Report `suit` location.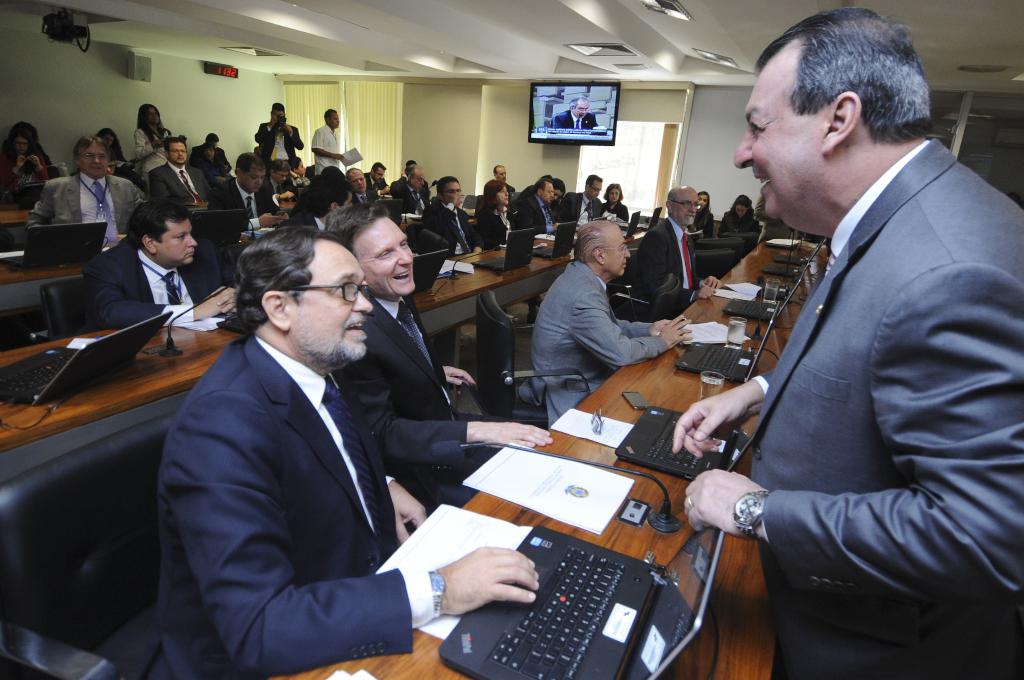
Report: (142,163,222,223).
